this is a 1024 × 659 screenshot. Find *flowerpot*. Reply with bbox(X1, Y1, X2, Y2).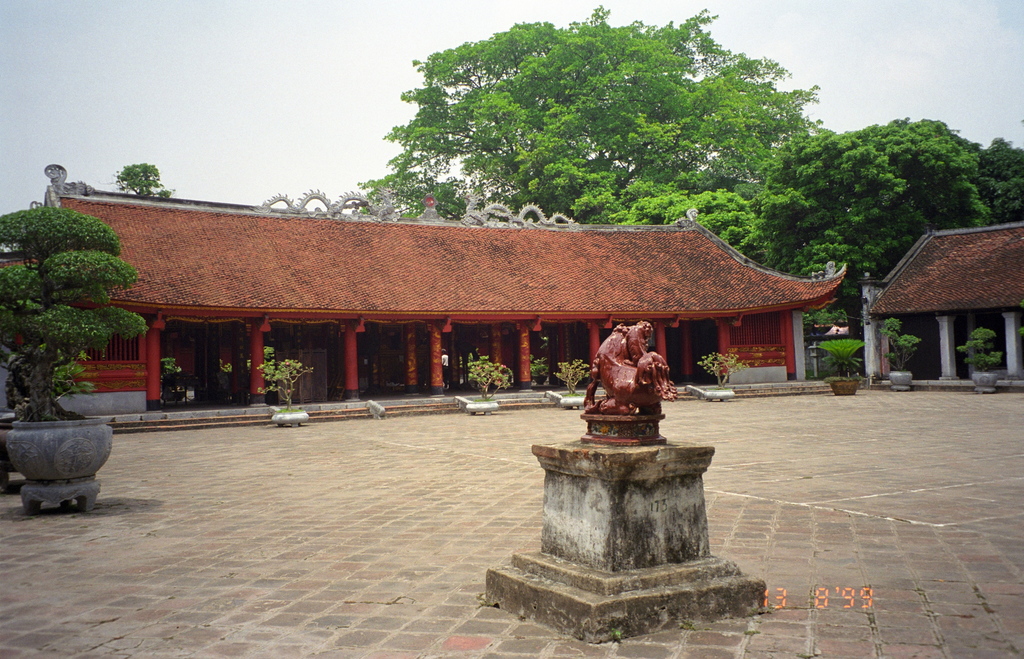
bbox(830, 375, 856, 400).
